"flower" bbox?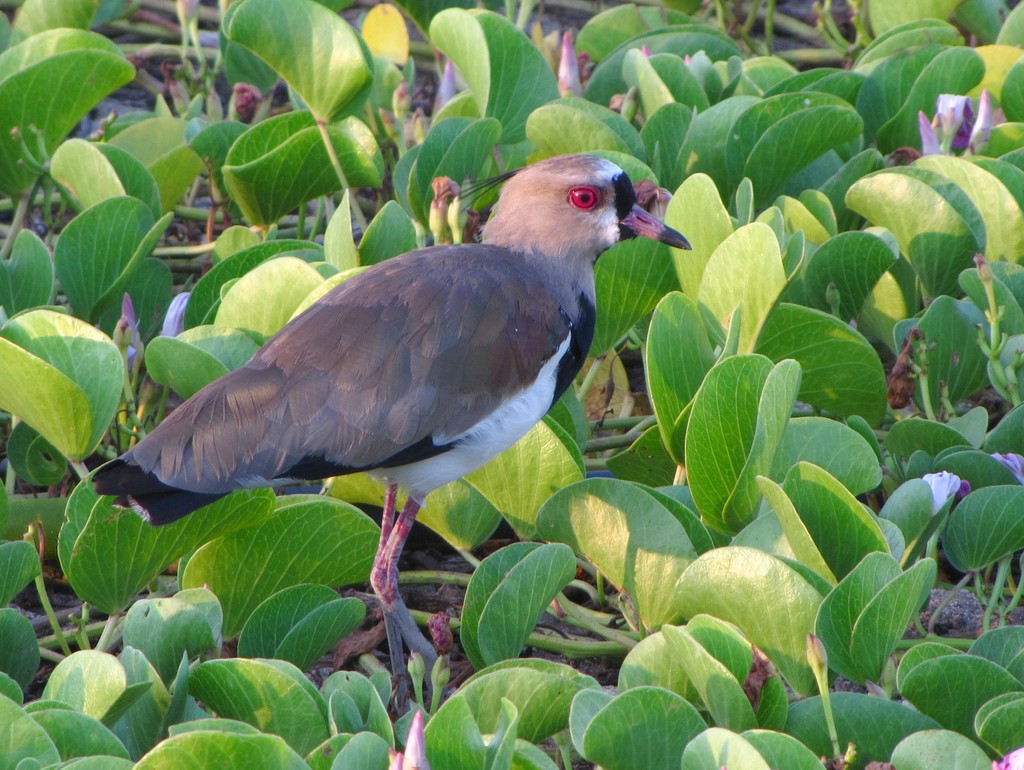
l=919, t=91, r=1014, b=157
